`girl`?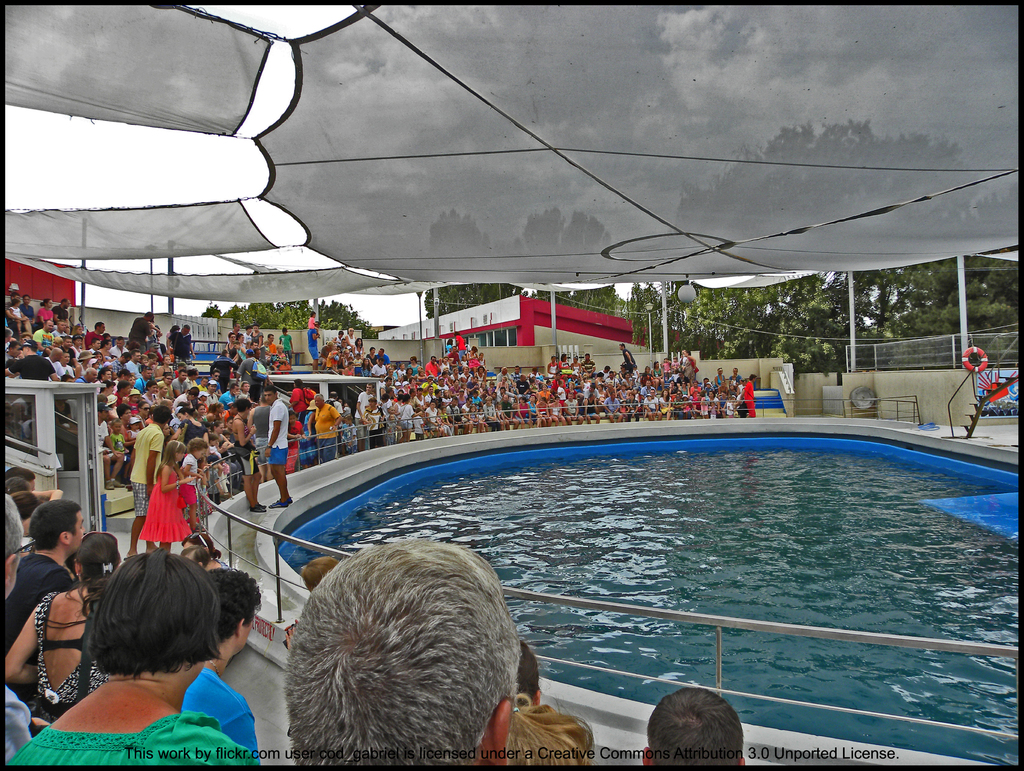
select_region(177, 437, 206, 535)
